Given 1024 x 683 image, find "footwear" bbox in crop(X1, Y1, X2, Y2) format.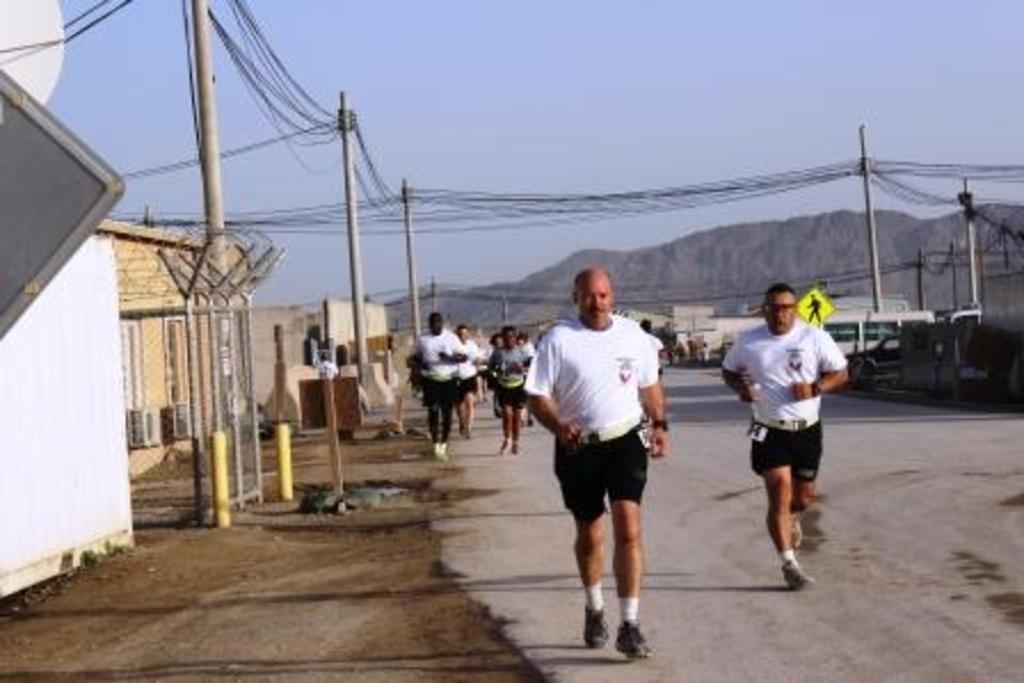
crop(789, 512, 798, 551).
